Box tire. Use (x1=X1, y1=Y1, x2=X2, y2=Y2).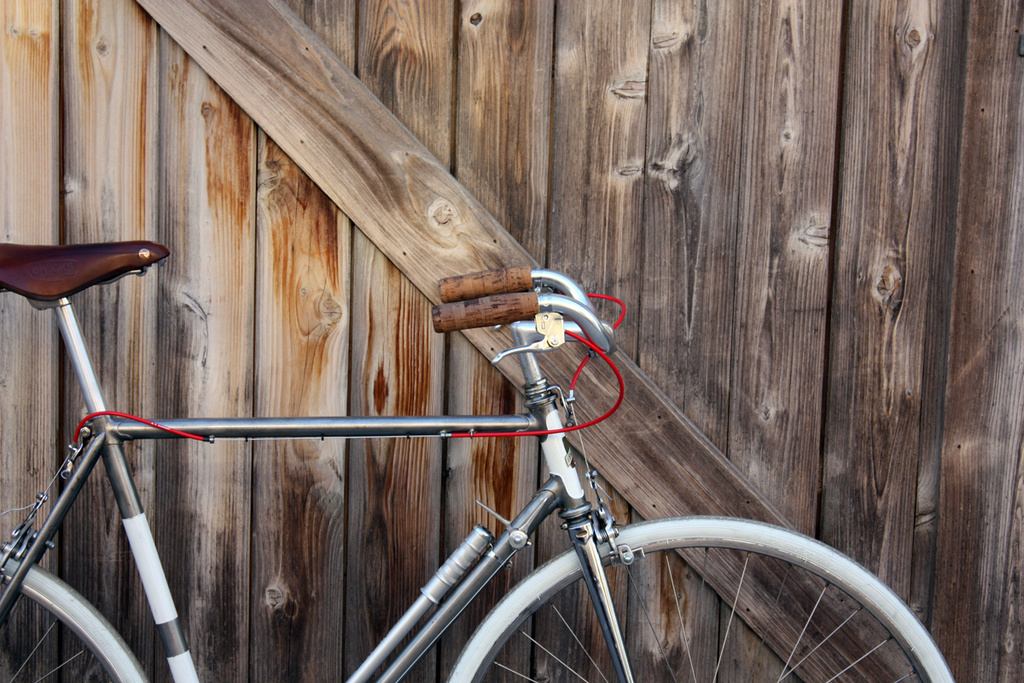
(x1=0, y1=551, x2=144, y2=682).
